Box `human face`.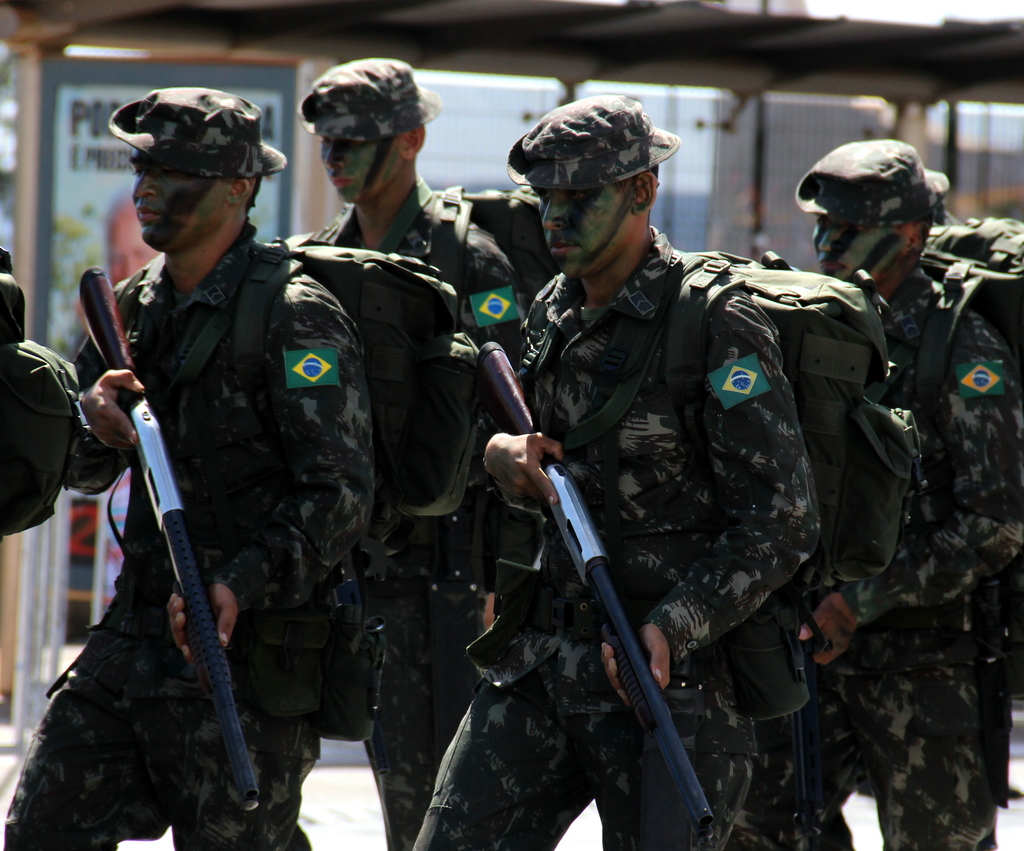
[x1=529, y1=177, x2=636, y2=270].
